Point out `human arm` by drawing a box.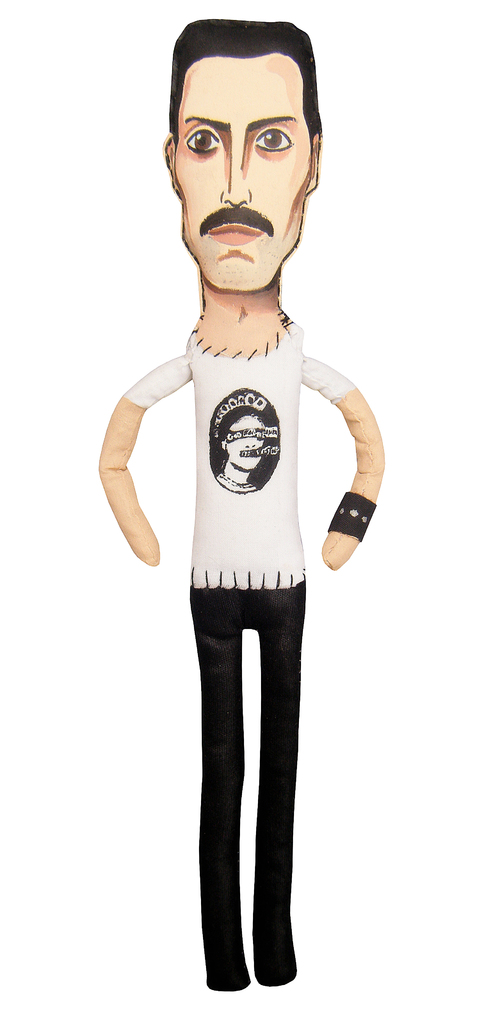
[101,340,188,589].
